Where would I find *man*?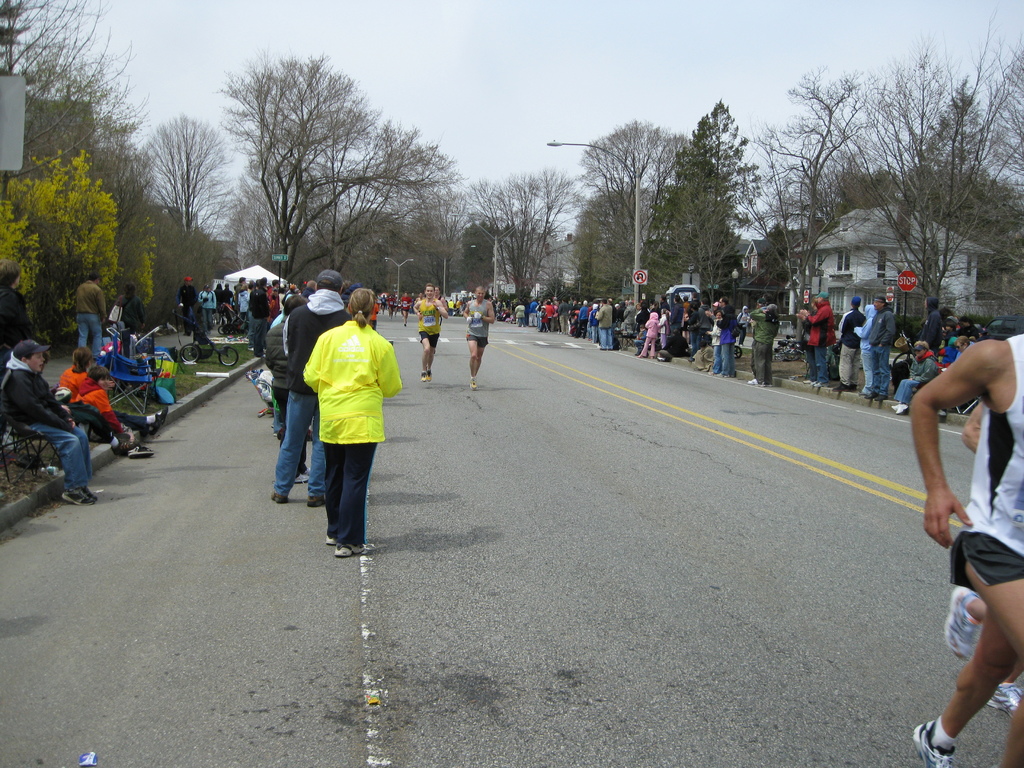
At <bbox>177, 276, 198, 333</bbox>.
